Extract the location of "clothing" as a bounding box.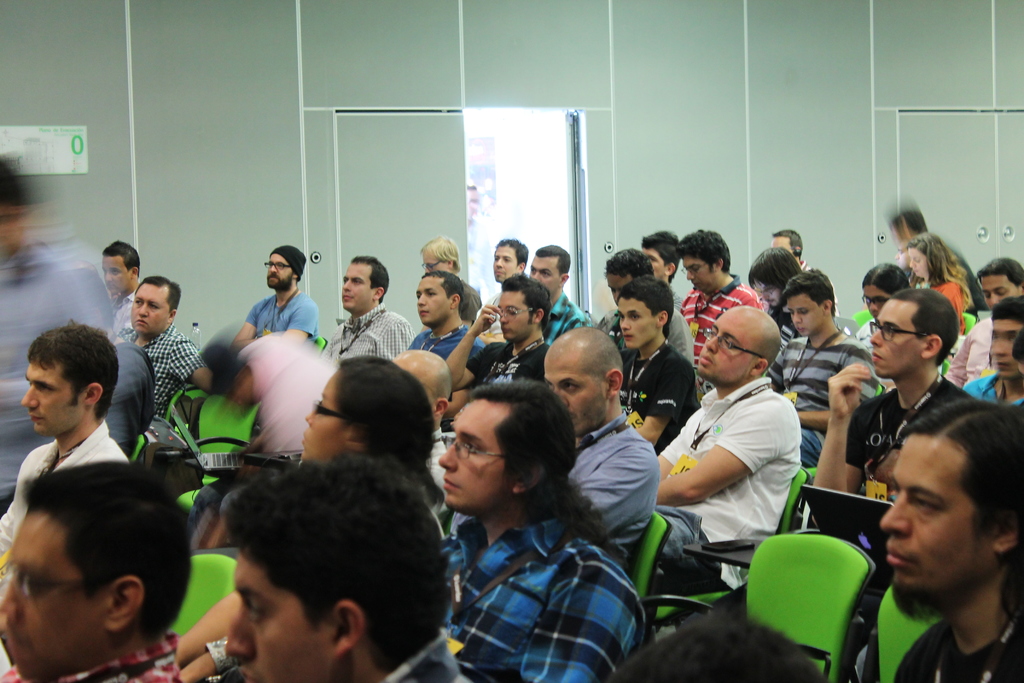
(897, 611, 1023, 682).
